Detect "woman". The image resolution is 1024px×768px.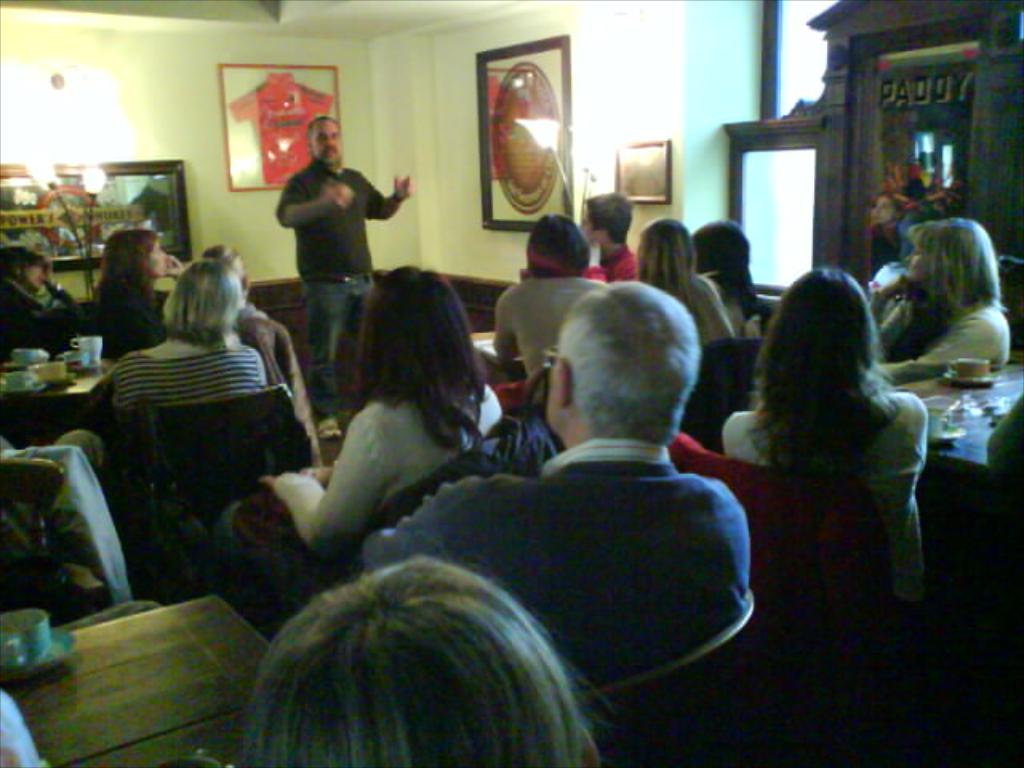
bbox(499, 214, 598, 379).
